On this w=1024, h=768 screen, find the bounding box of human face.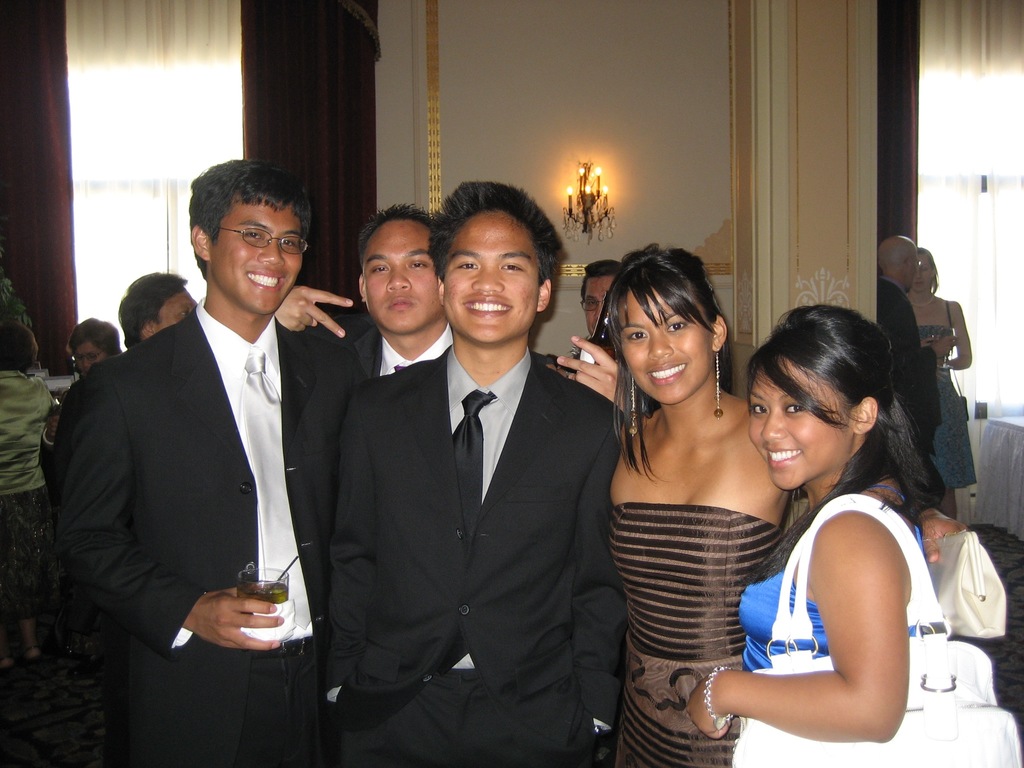
Bounding box: l=66, t=337, r=112, b=372.
